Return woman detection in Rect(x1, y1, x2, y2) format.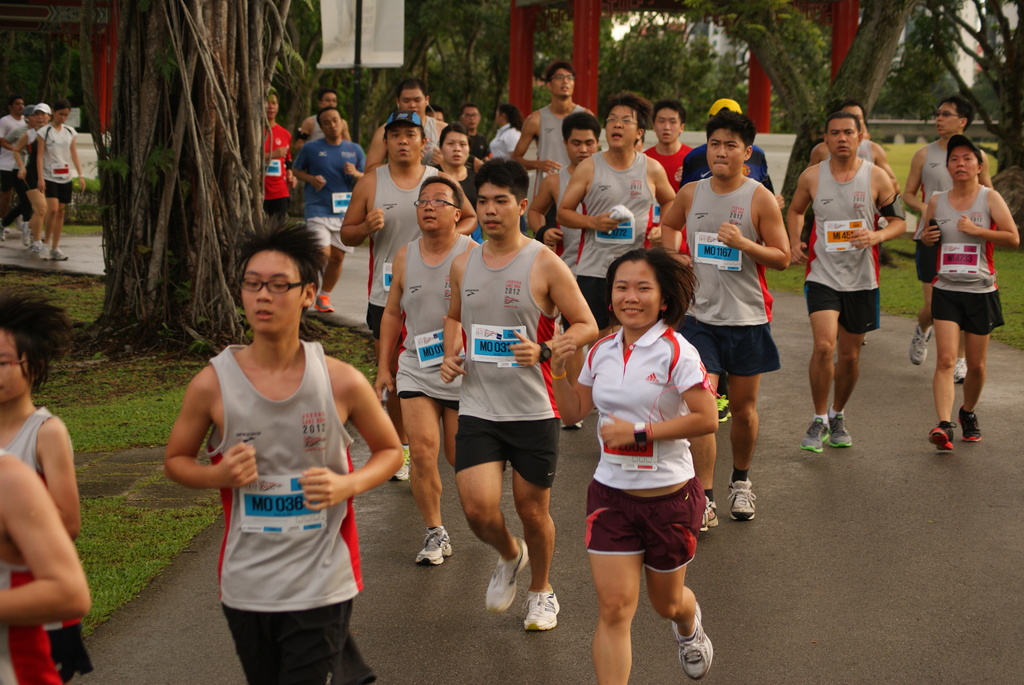
Rect(465, 107, 518, 168).
